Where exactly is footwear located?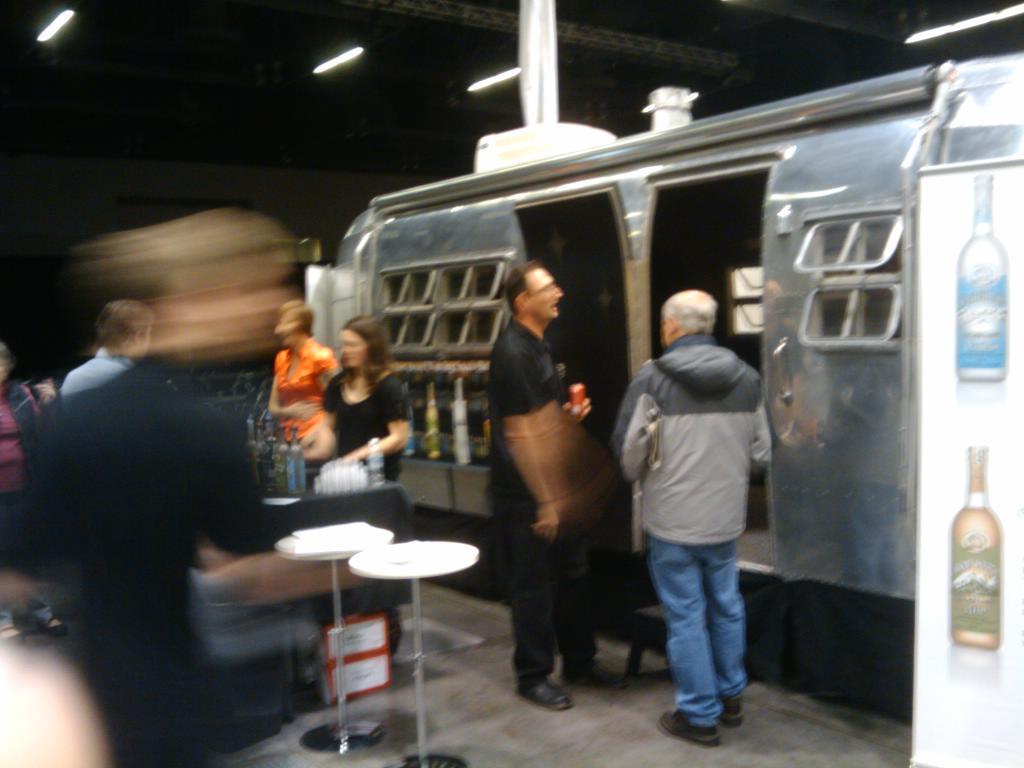
Its bounding box is [x1=517, y1=646, x2=582, y2=733].
